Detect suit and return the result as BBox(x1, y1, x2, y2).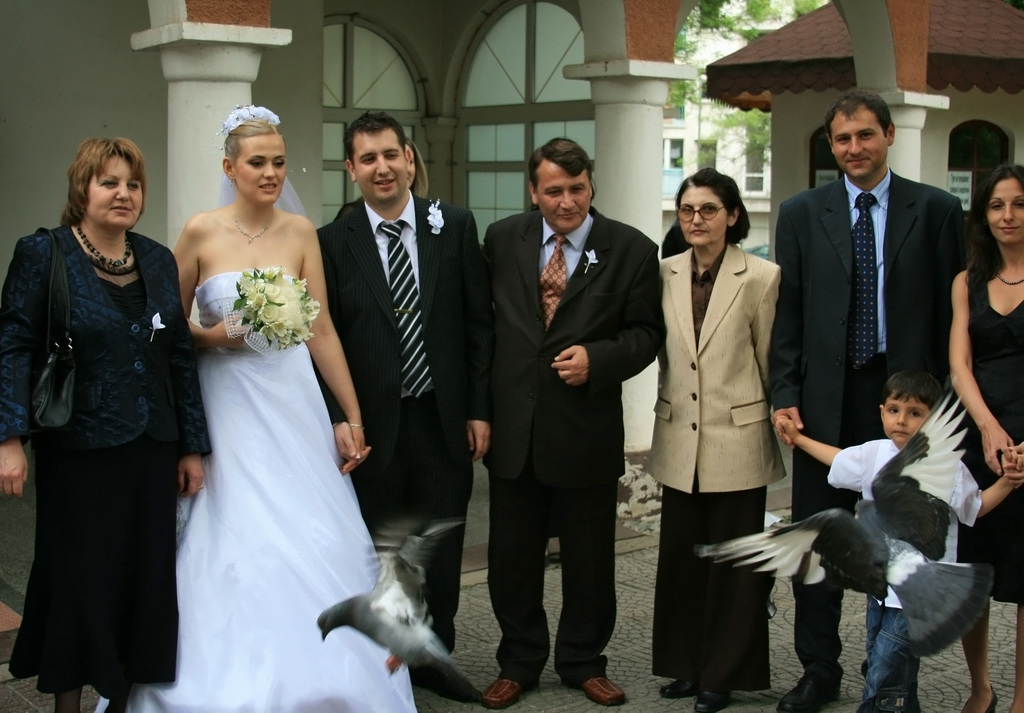
BBox(766, 172, 970, 680).
